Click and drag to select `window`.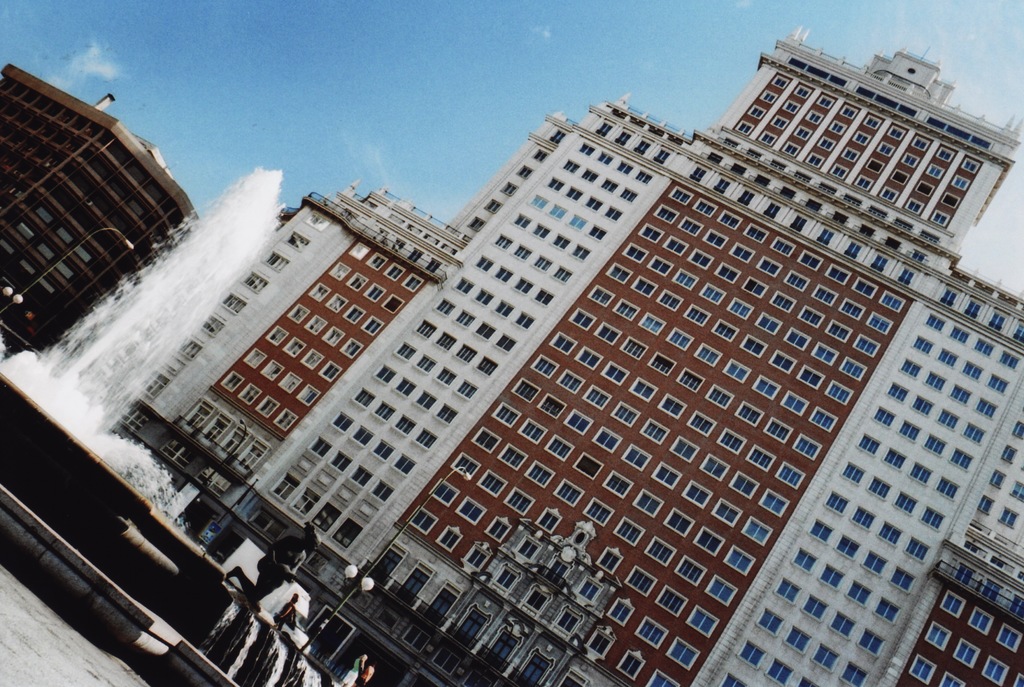
Selection: x1=915 y1=138 x2=927 y2=150.
